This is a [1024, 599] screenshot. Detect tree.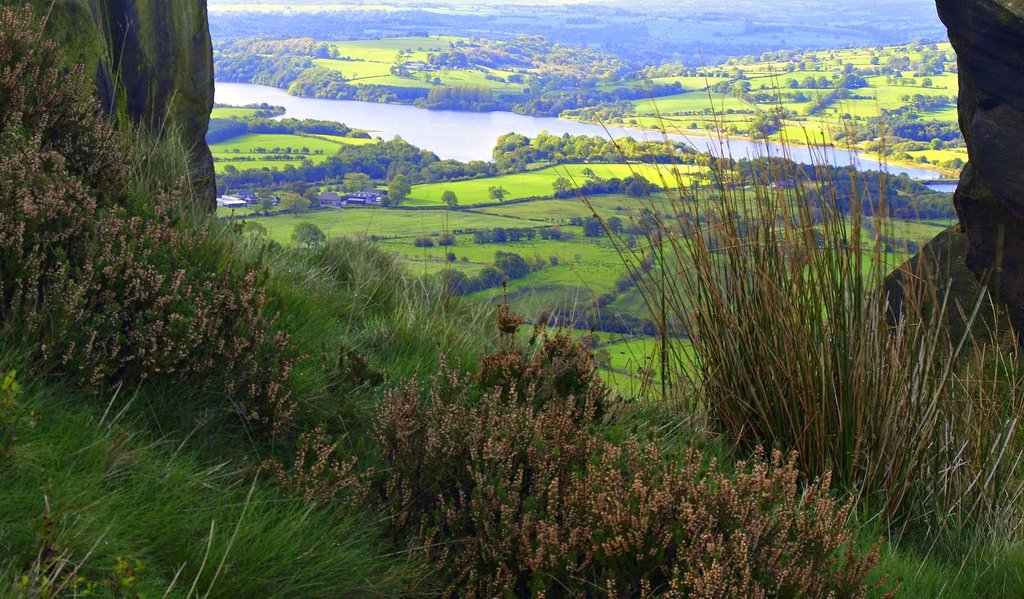
l=289, t=218, r=326, b=249.
